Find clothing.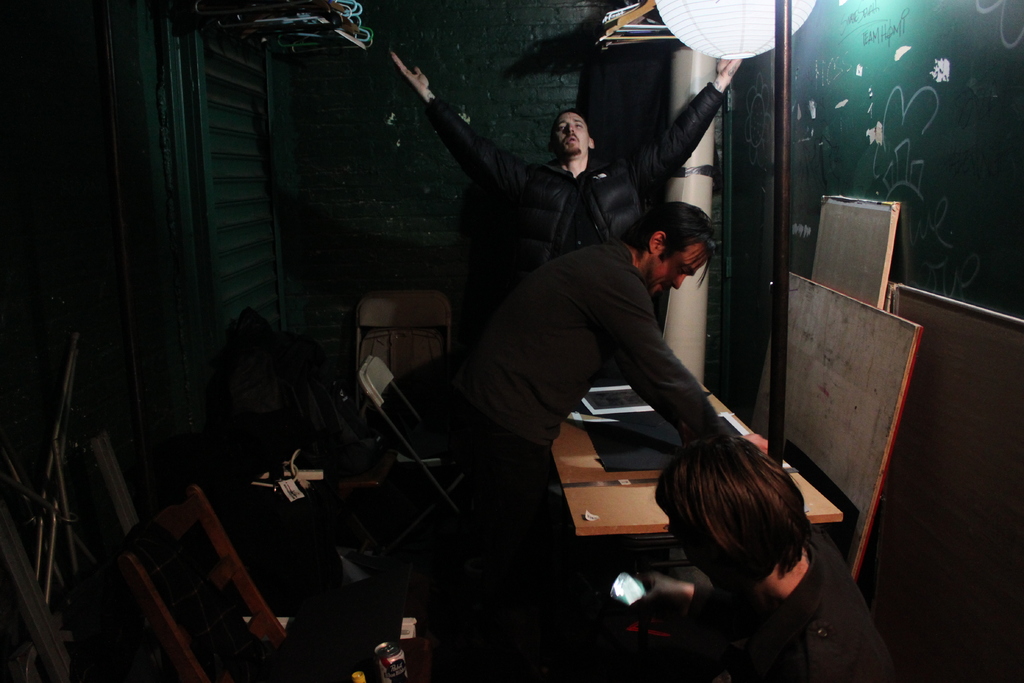
(436, 76, 742, 269).
